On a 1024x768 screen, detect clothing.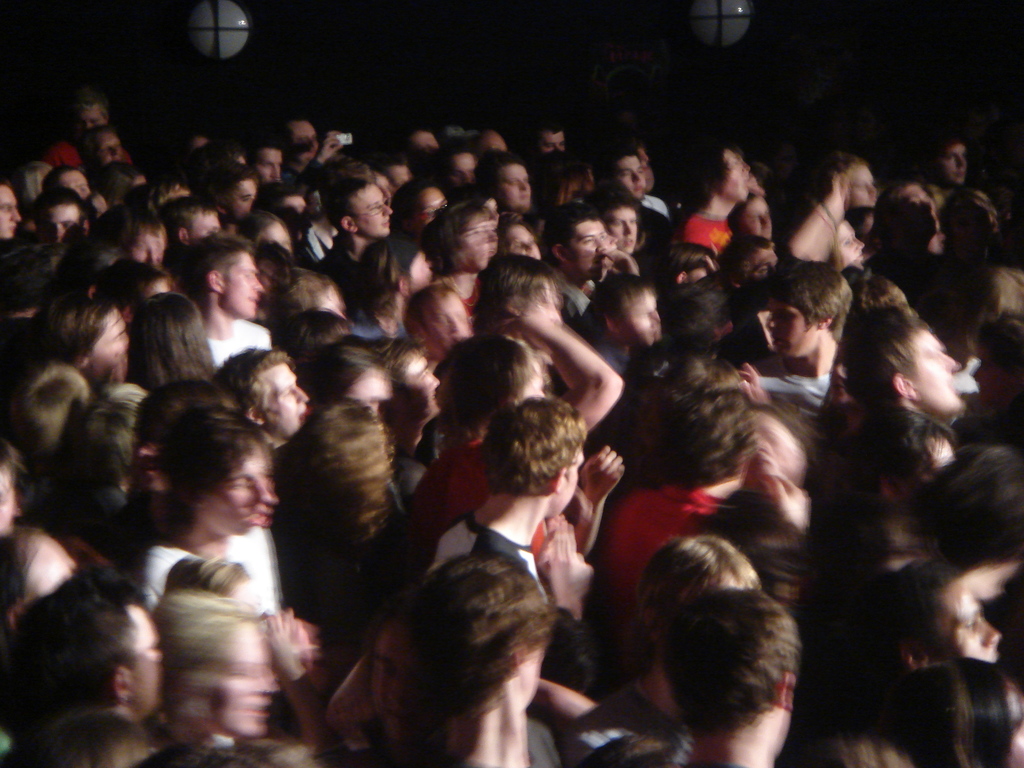
[426, 513, 540, 582].
